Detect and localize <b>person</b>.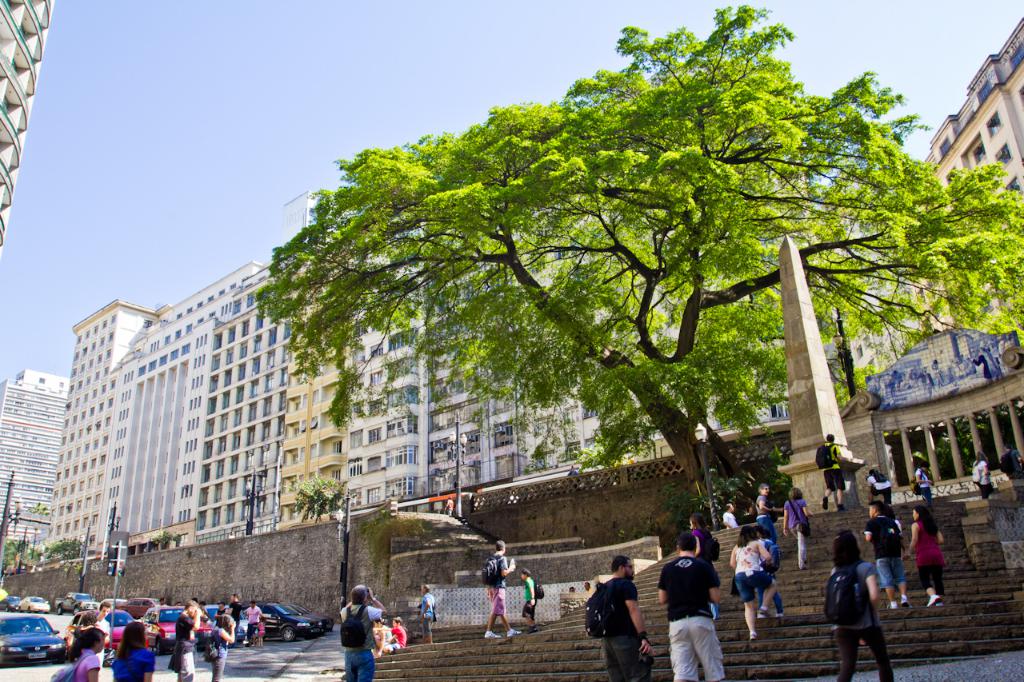
Localized at [754, 485, 776, 544].
